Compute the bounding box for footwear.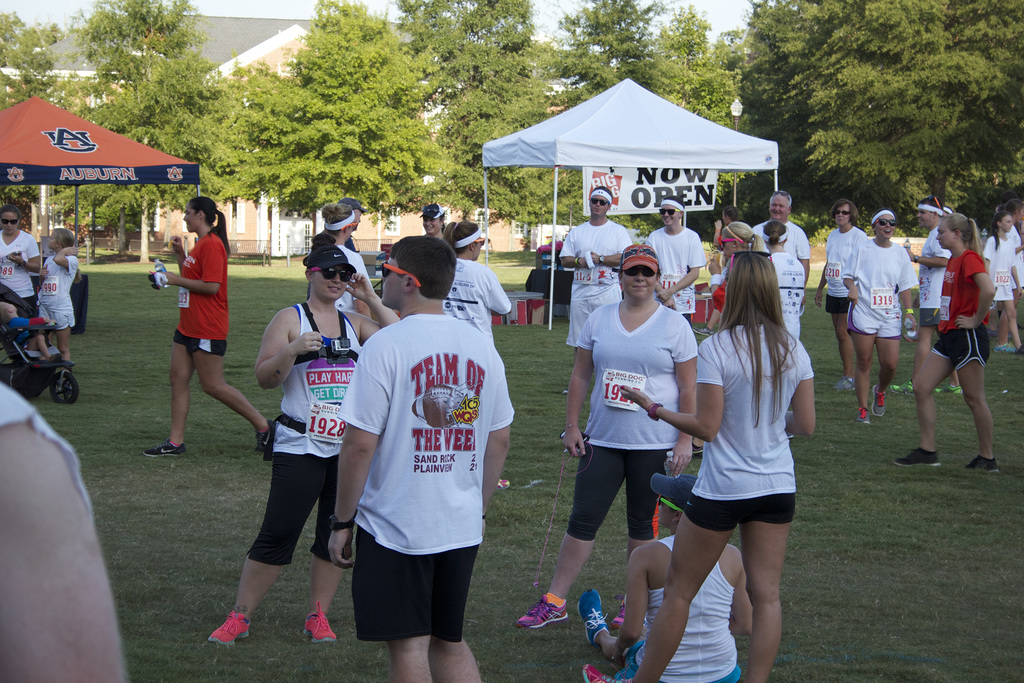
<box>695,325,711,336</box>.
